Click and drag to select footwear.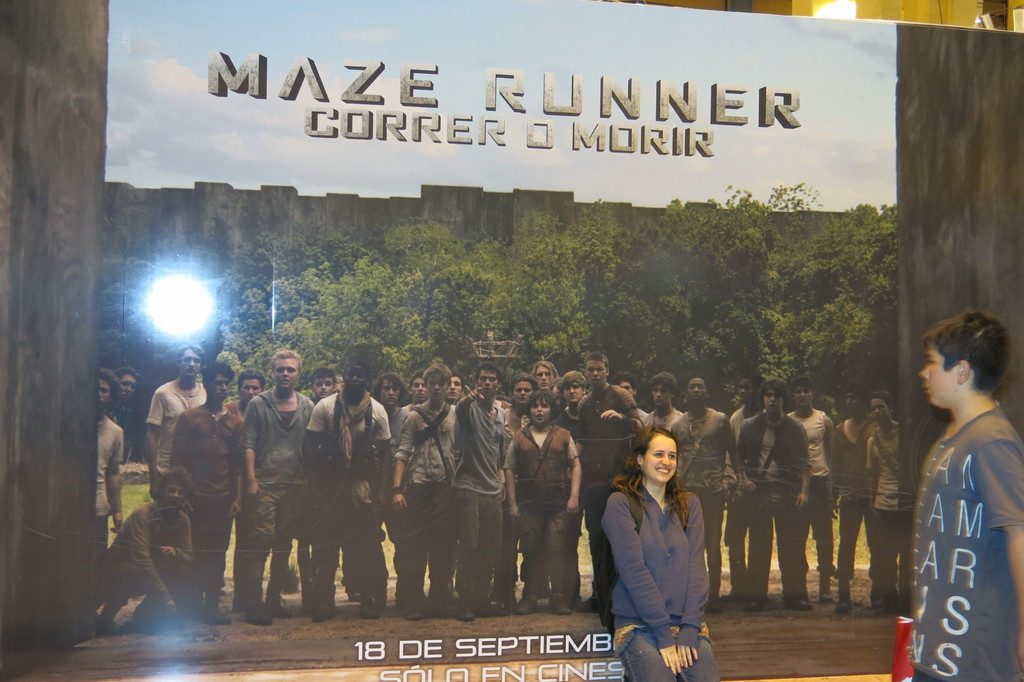
Selection: [724,585,746,601].
